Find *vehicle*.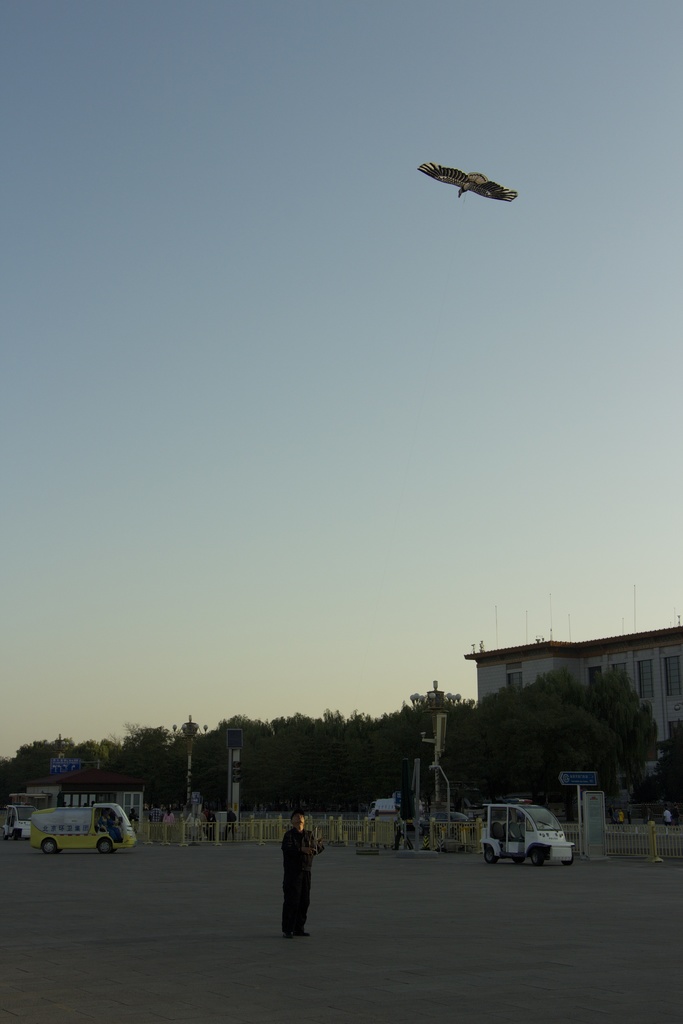
[19,796,147,865].
